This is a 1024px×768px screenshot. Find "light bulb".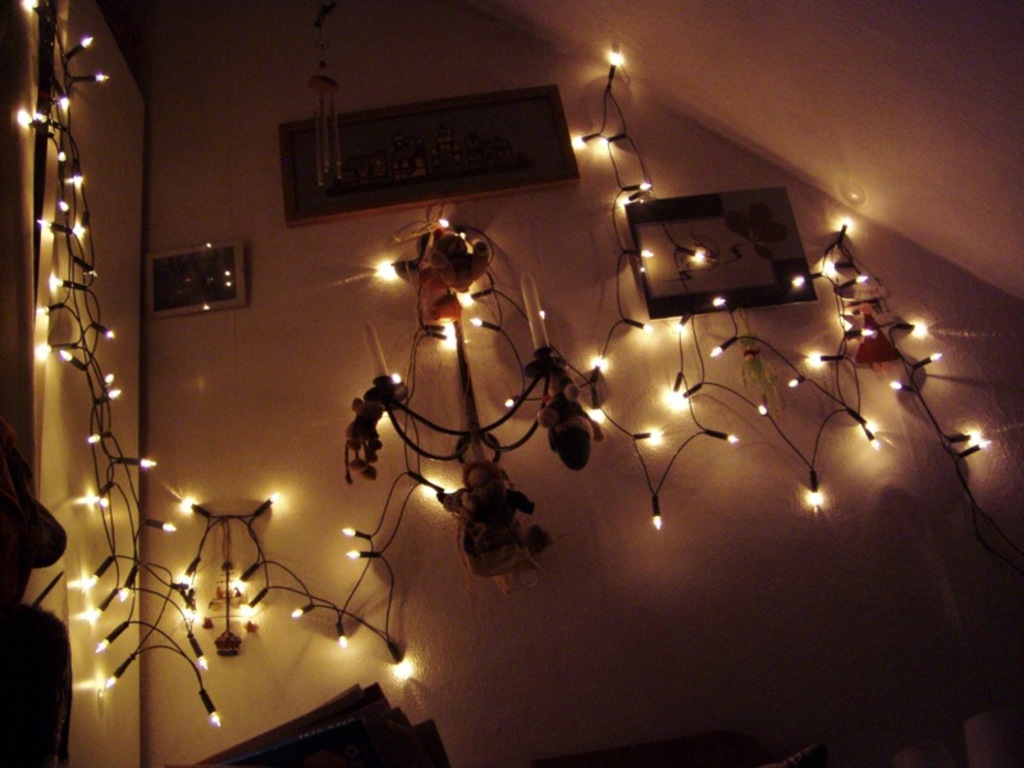
Bounding box: rect(179, 557, 196, 585).
